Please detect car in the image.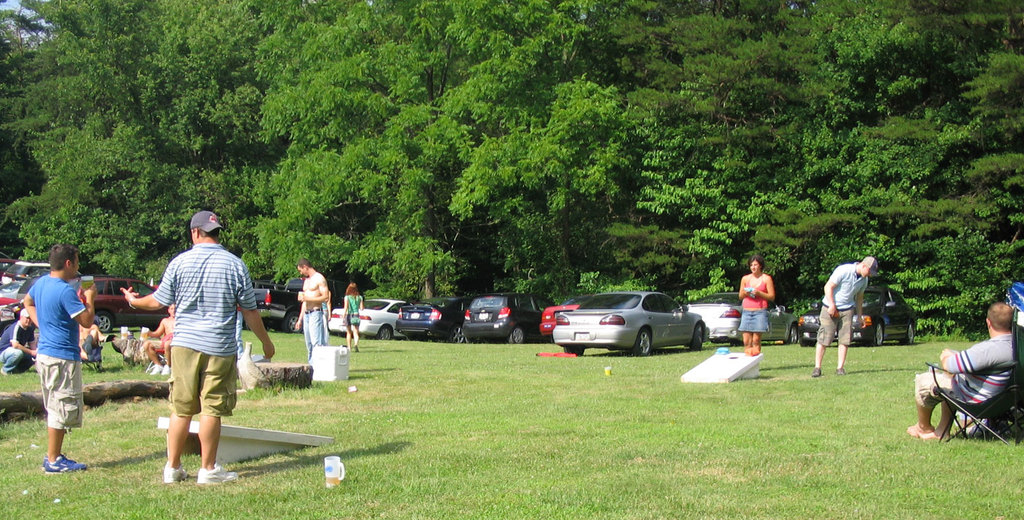
locate(554, 290, 701, 352).
